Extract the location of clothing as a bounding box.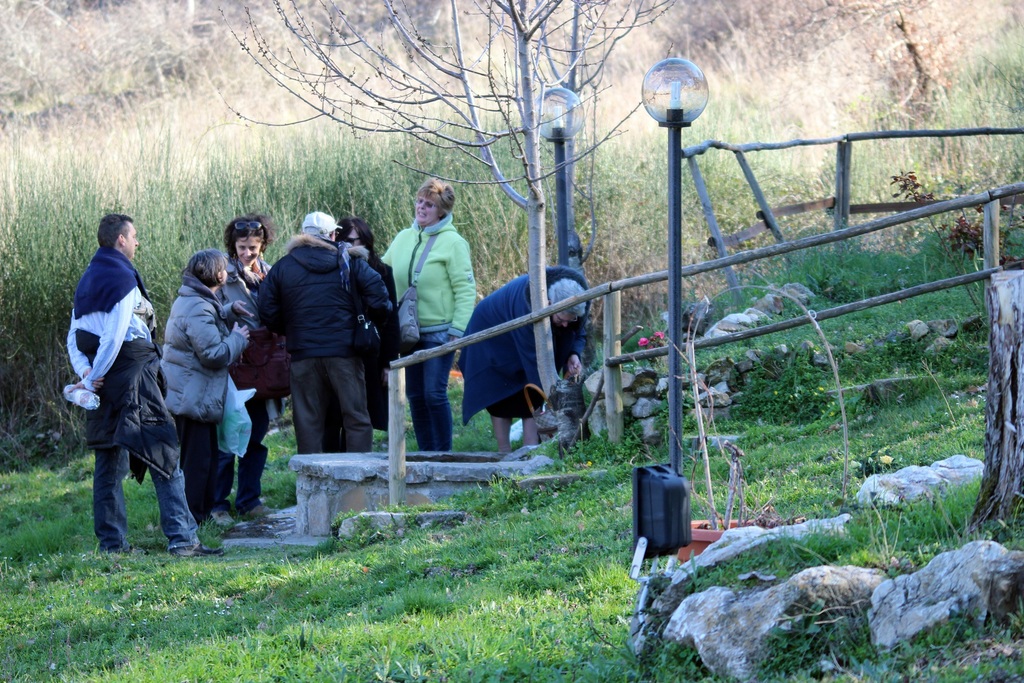
321/250/399/454.
